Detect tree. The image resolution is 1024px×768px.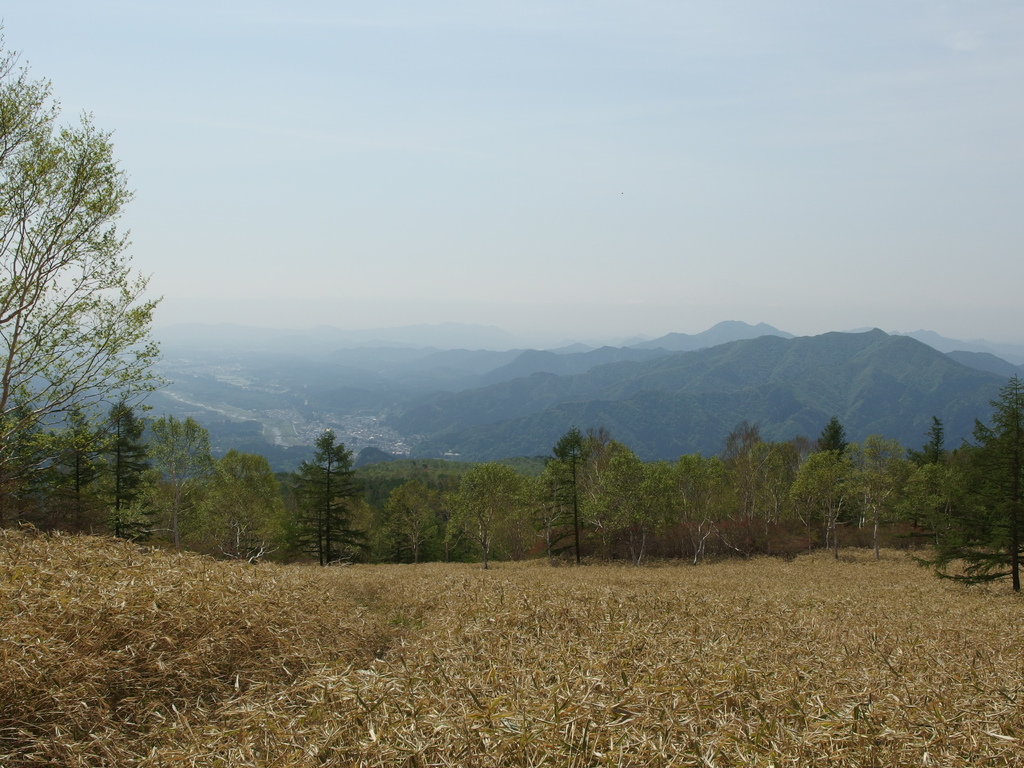
[88,390,149,554].
